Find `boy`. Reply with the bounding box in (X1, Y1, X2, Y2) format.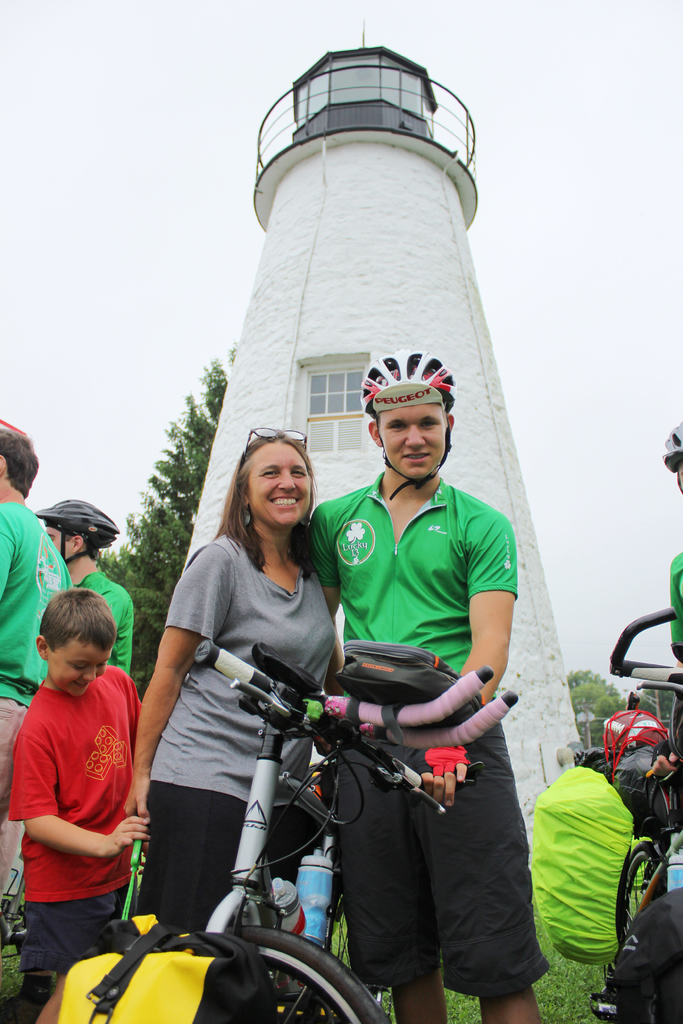
(35, 499, 134, 683).
